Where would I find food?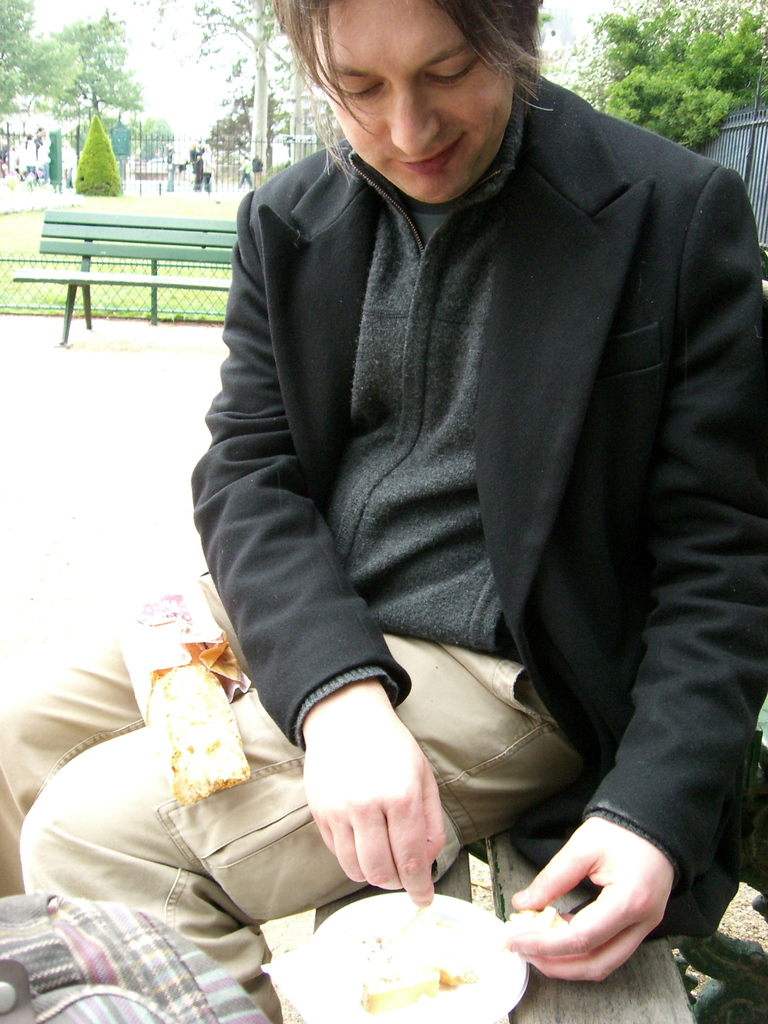
At x1=298, y1=892, x2=533, y2=1016.
